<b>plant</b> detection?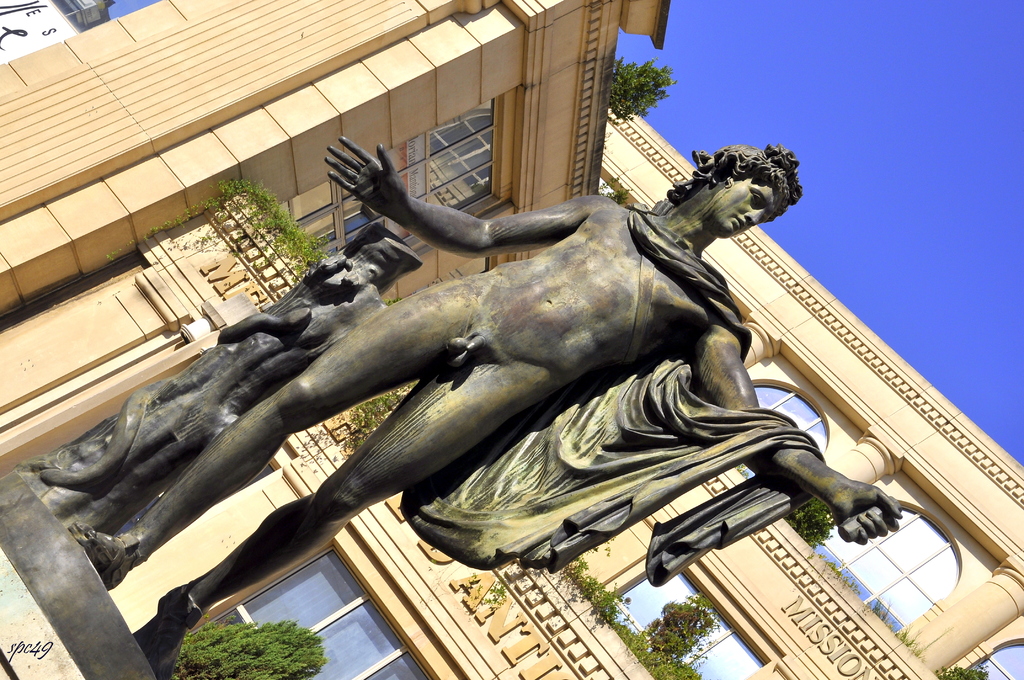
[187,619,321,679]
